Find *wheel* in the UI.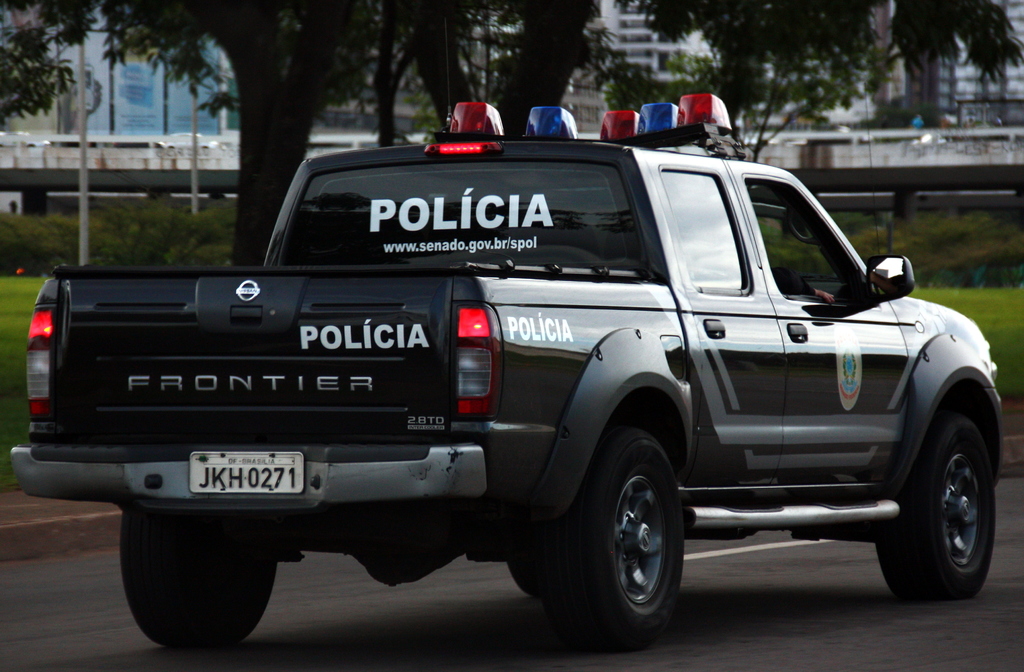
UI element at [left=871, top=418, right=995, bottom=601].
